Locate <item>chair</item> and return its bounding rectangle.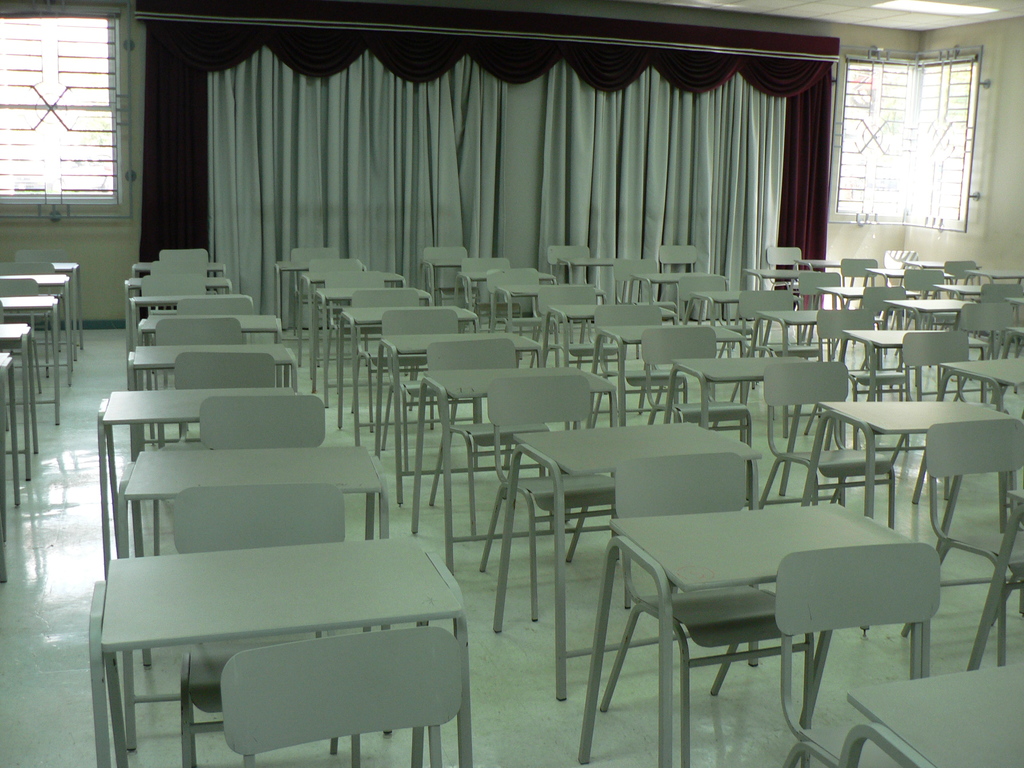
{"x1": 0, "y1": 274, "x2": 43, "y2": 387}.
